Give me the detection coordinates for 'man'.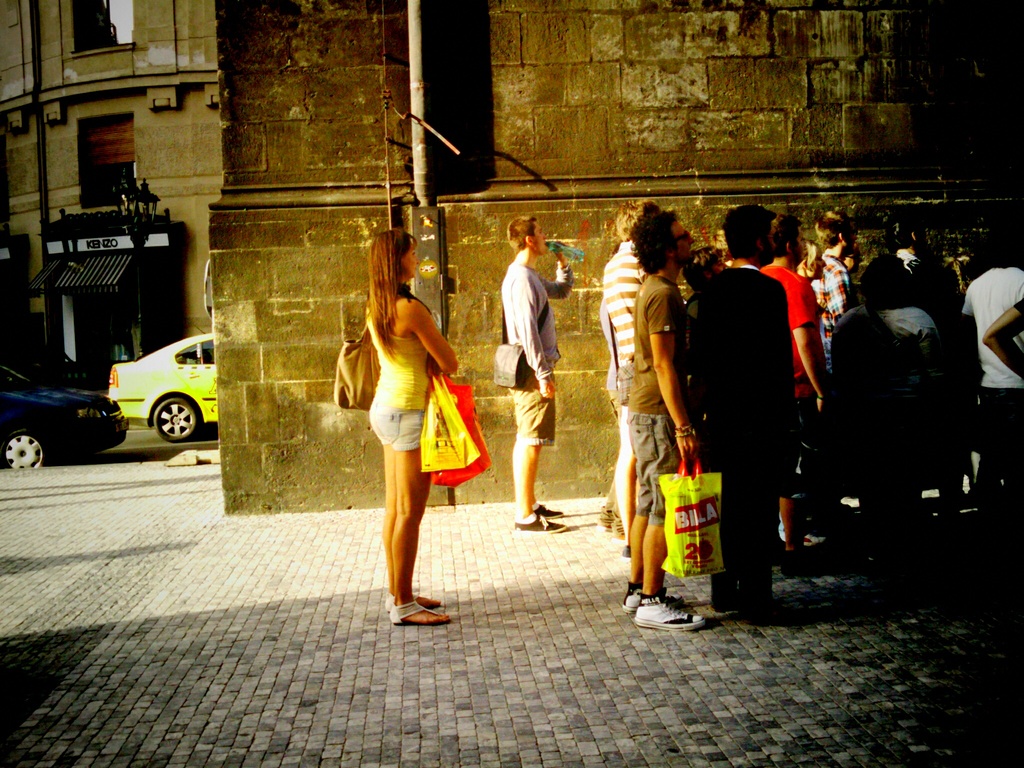
[left=495, top=218, right=577, bottom=535].
